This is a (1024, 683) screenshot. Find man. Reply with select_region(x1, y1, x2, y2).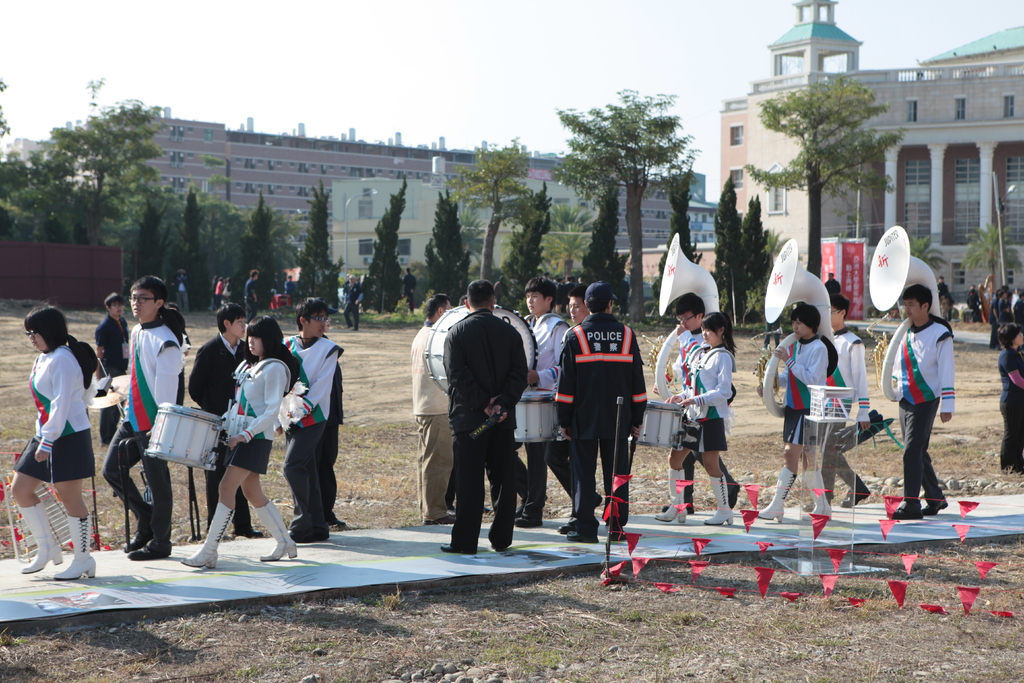
select_region(213, 276, 226, 312).
